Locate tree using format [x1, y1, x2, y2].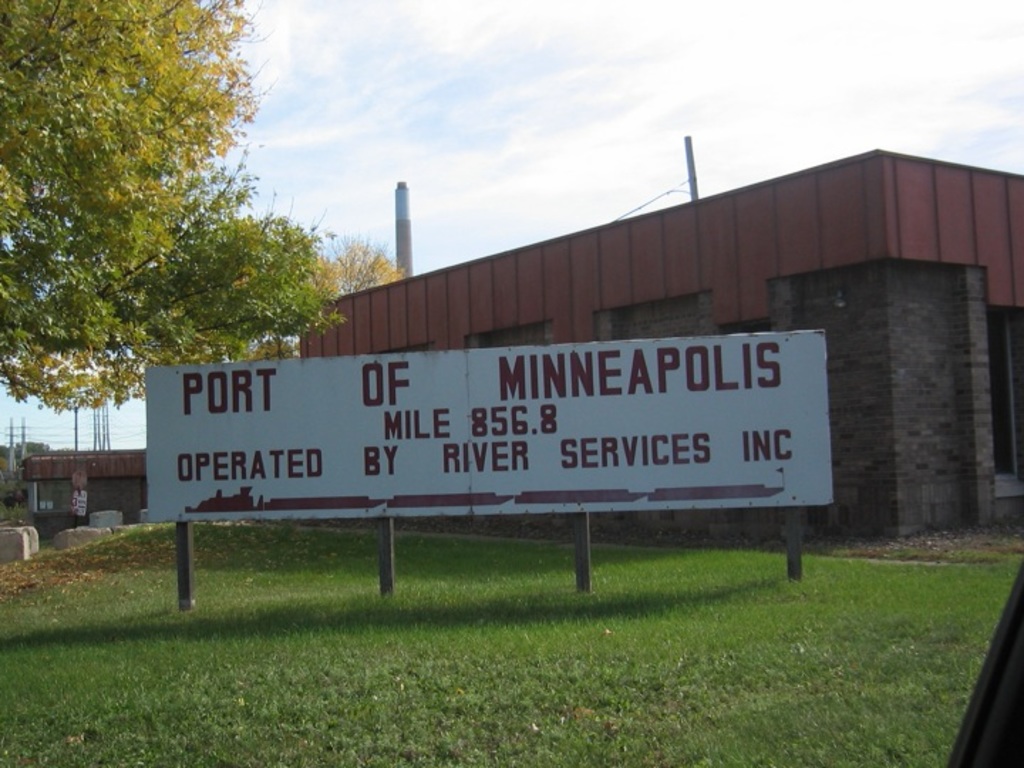
[320, 240, 402, 302].
